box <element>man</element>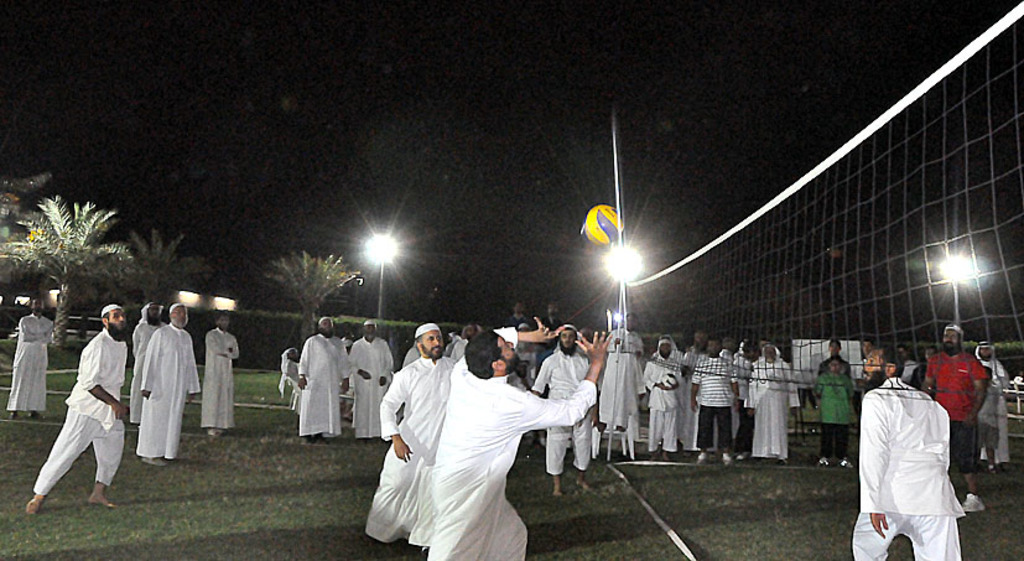
40/291/124/521
